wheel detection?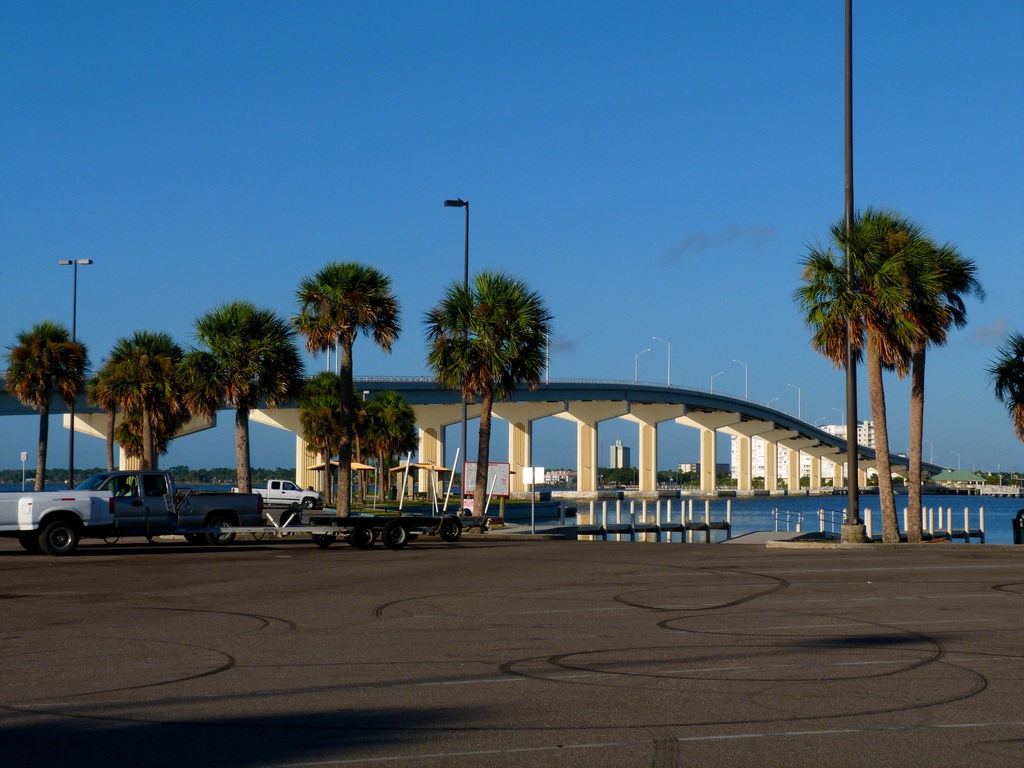
x1=21, y1=538, x2=40, y2=550
